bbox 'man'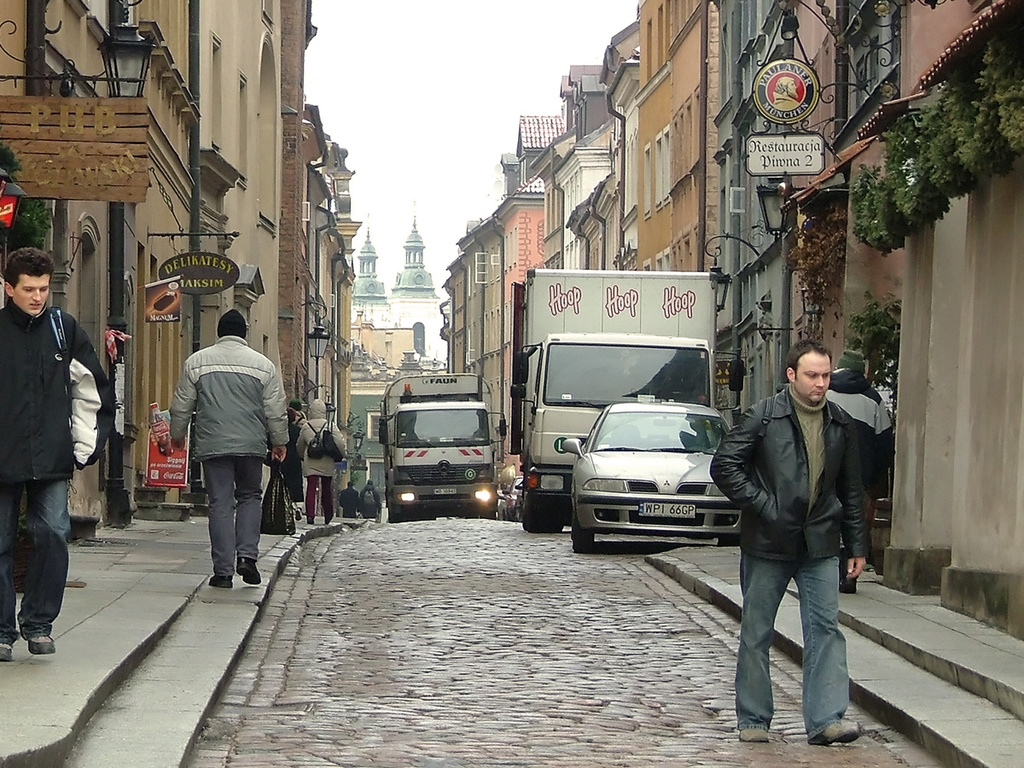
bbox=[718, 336, 883, 748]
